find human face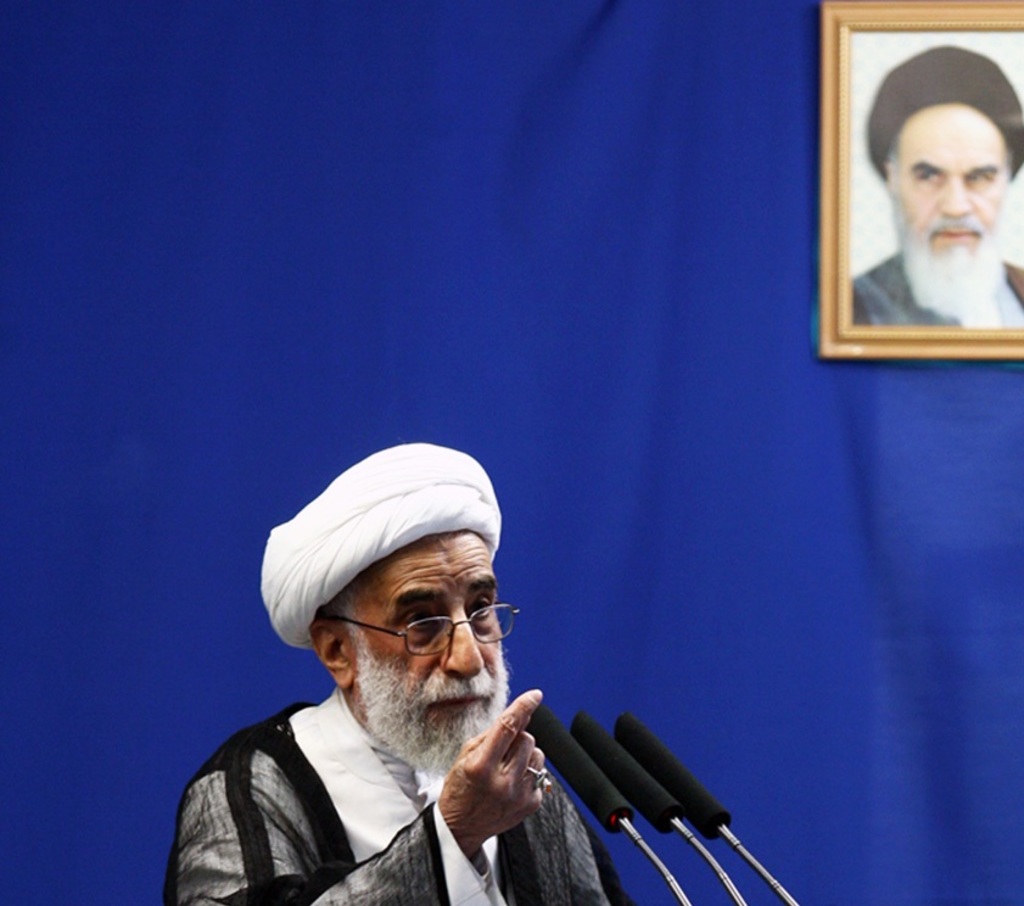
x1=357, y1=533, x2=499, y2=738
